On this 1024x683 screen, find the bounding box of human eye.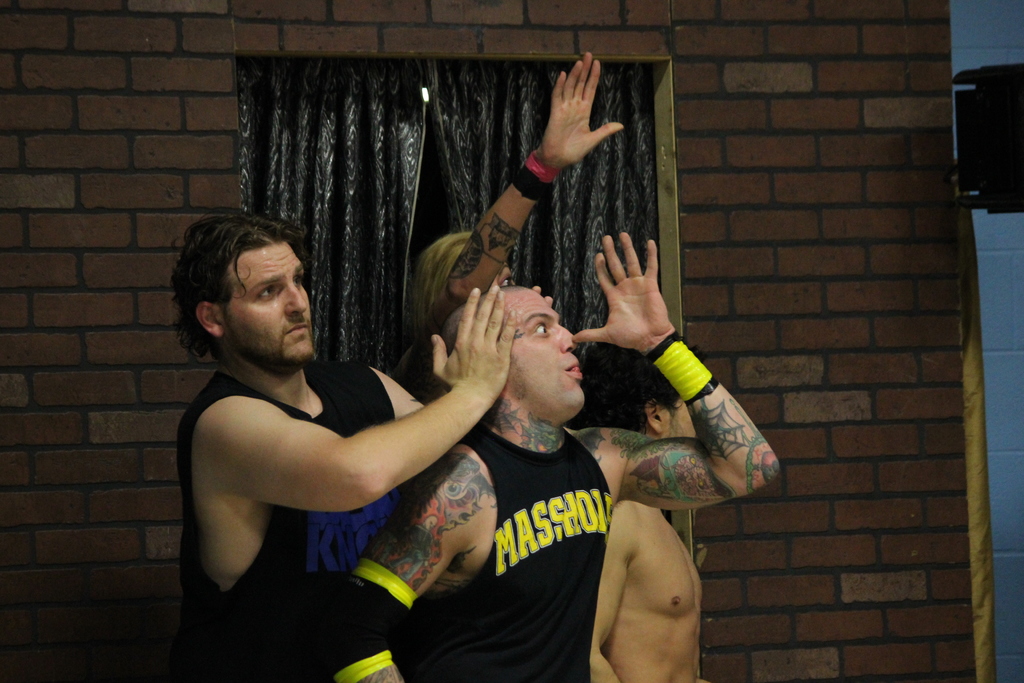
Bounding box: 257,285,278,302.
